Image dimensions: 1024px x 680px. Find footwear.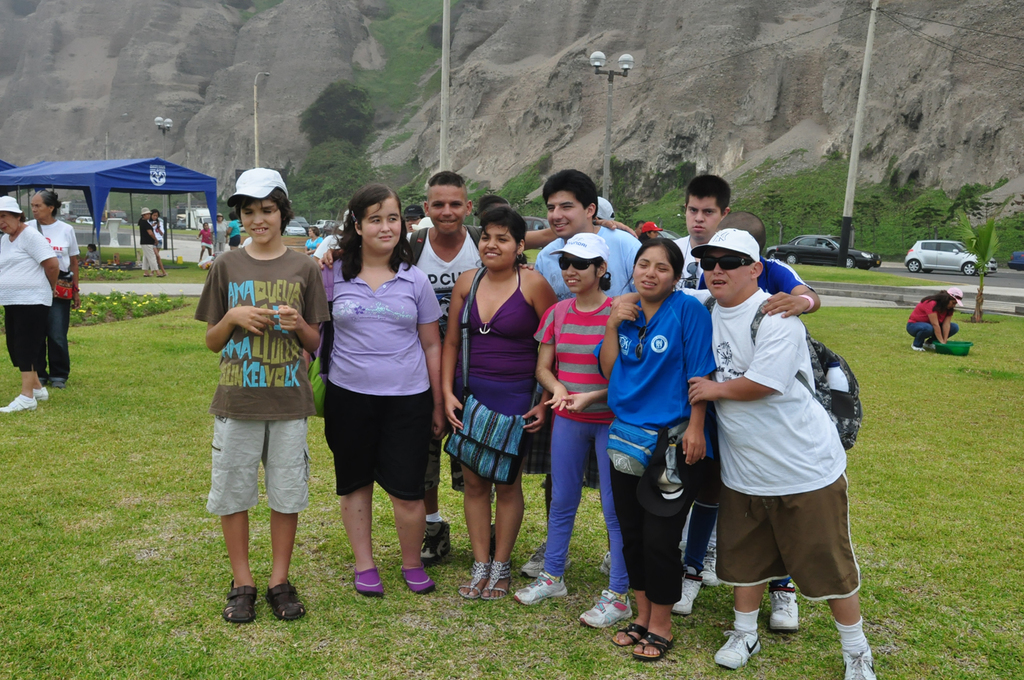
[x1=270, y1=570, x2=306, y2=623].
